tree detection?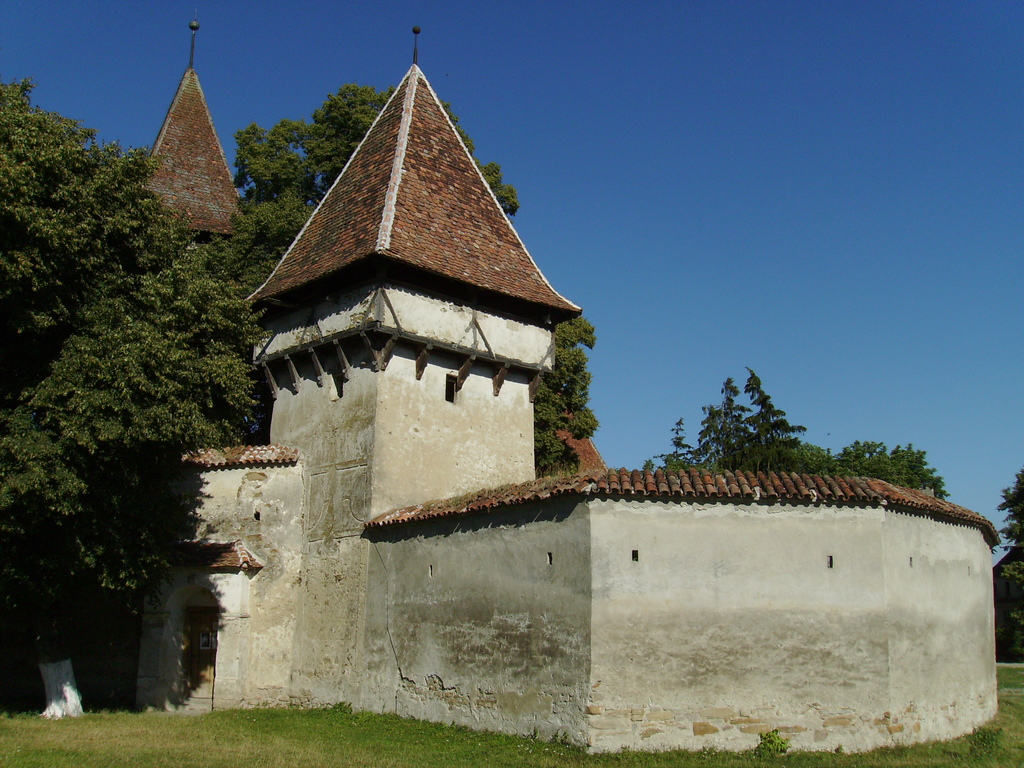
select_region(653, 354, 822, 484)
